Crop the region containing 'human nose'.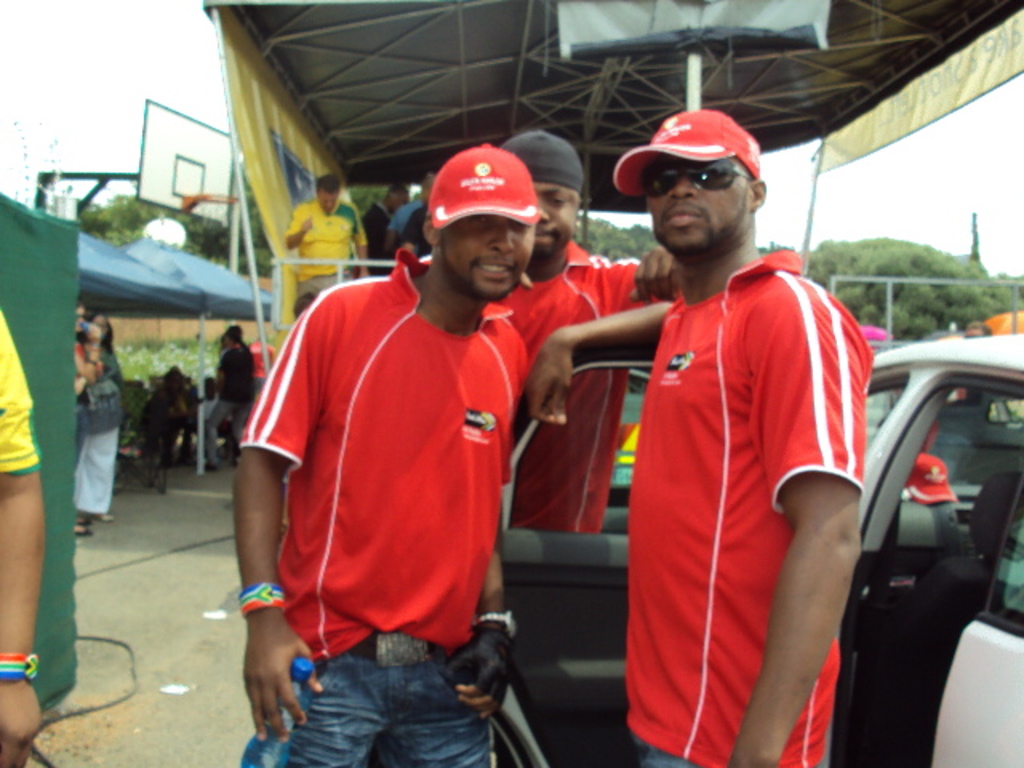
Crop region: x1=491, y1=226, x2=514, y2=253.
